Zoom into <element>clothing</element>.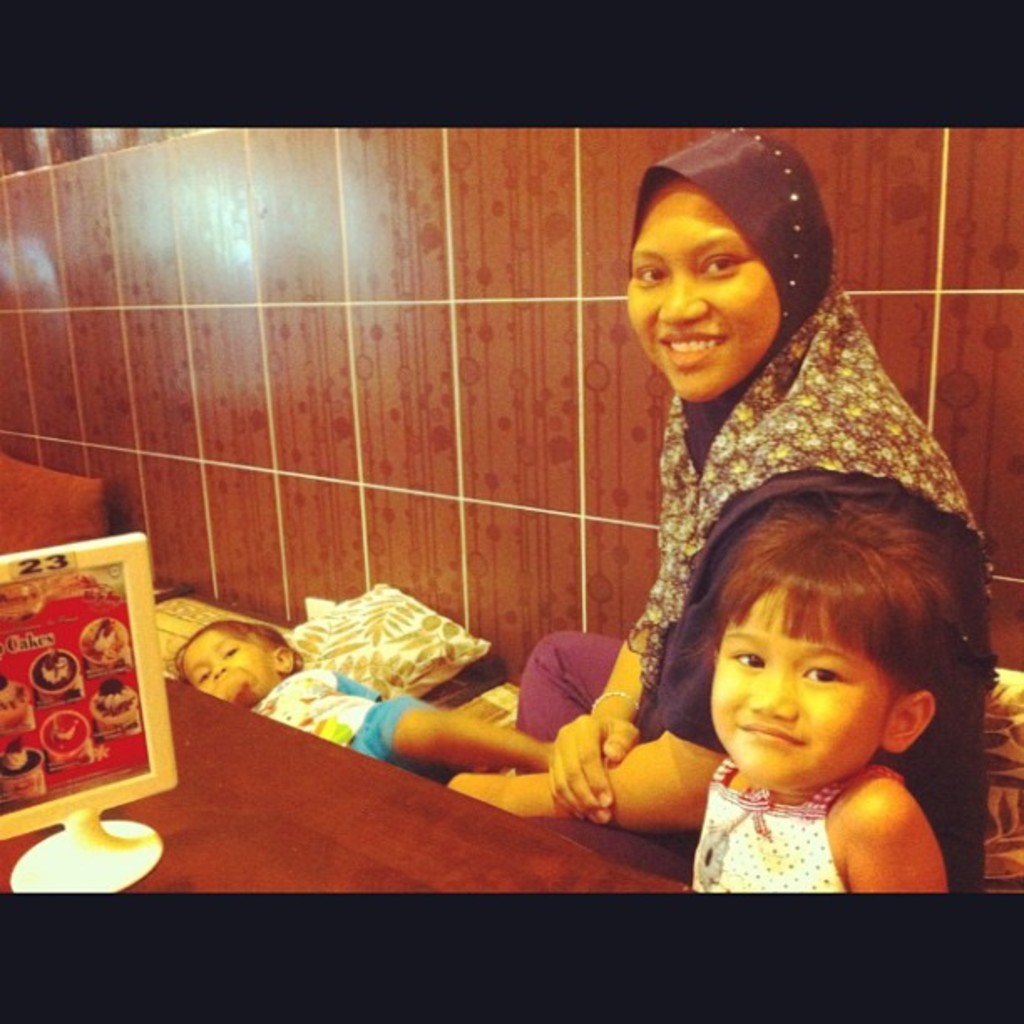
Zoom target: box(249, 664, 445, 788).
